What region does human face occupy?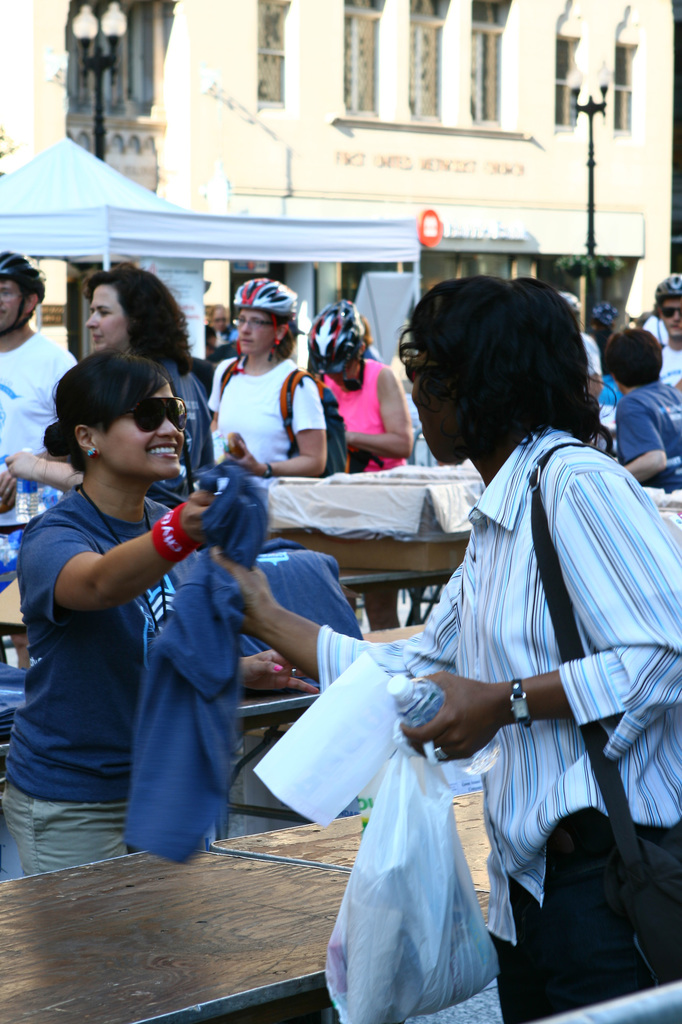
crop(0, 278, 28, 330).
